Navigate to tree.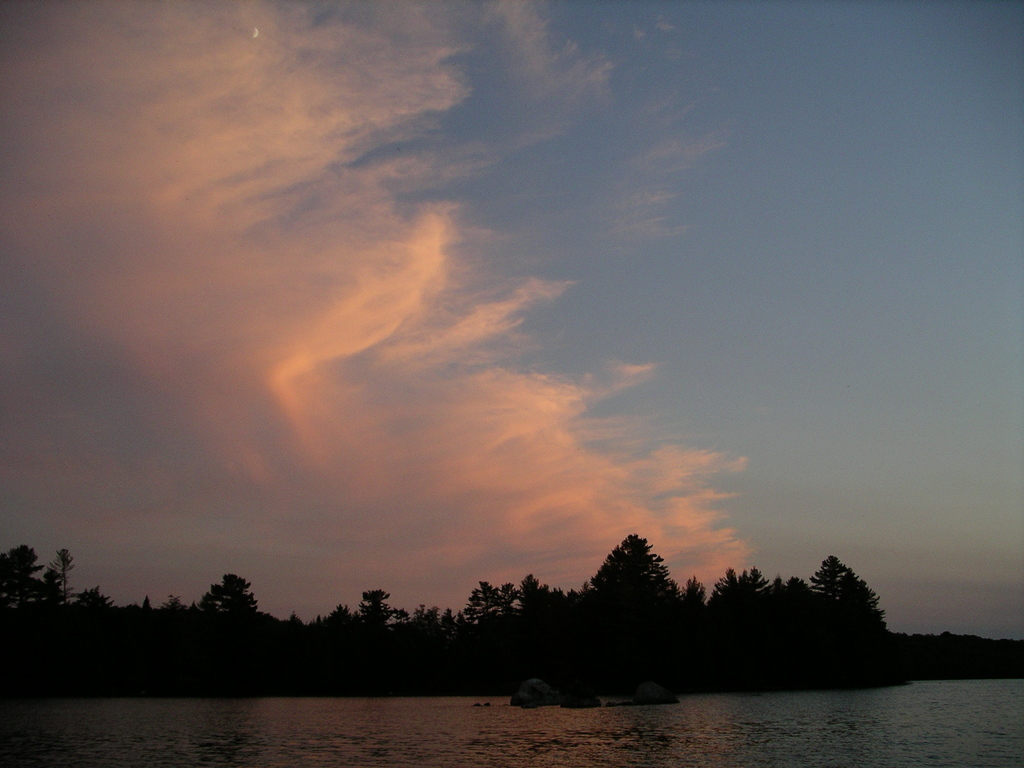
Navigation target: 396,604,440,642.
